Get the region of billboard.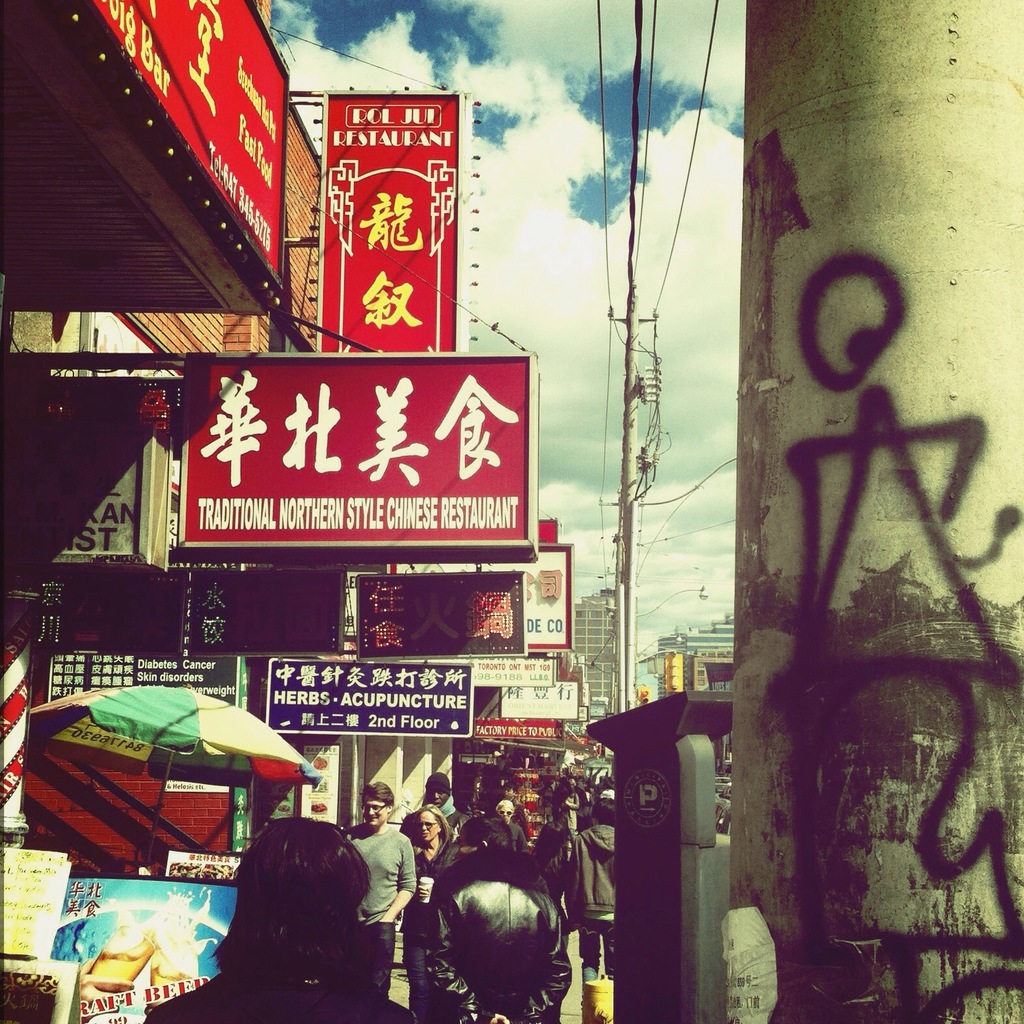
(497, 682, 576, 733).
